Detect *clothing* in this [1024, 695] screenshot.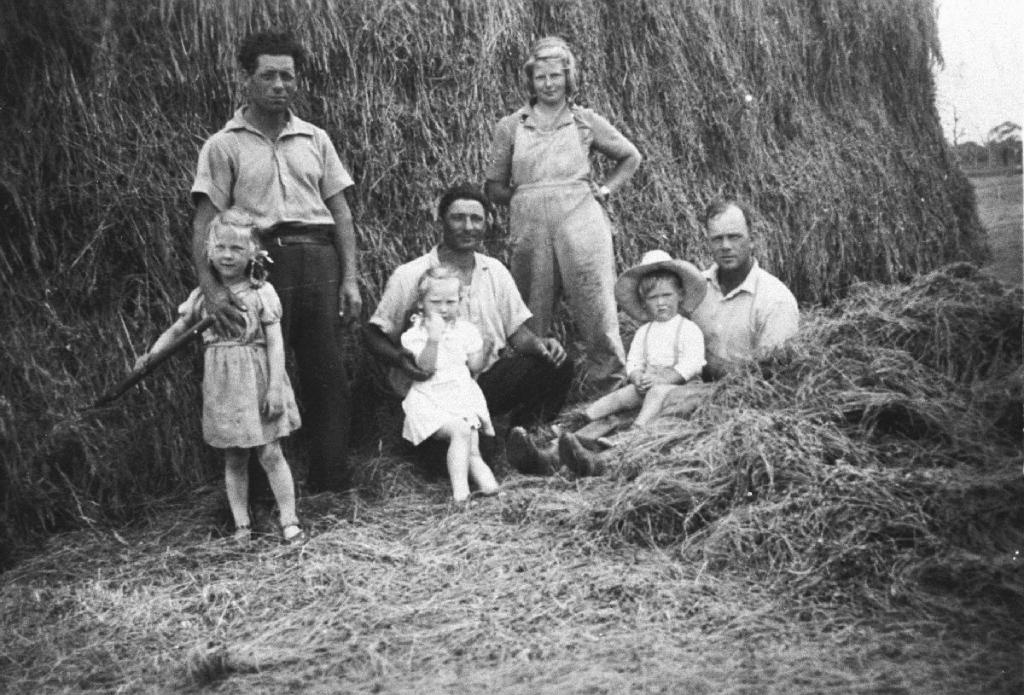
Detection: crop(179, 283, 305, 445).
